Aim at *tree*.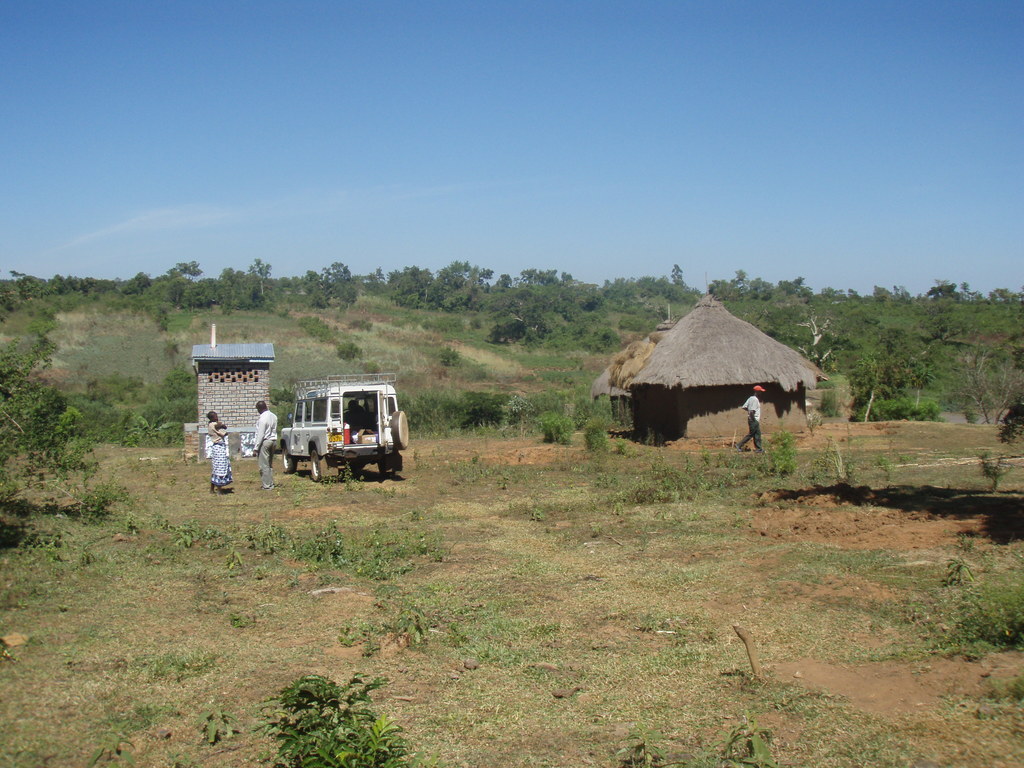
Aimed at region(333, 337, 361, 359).
